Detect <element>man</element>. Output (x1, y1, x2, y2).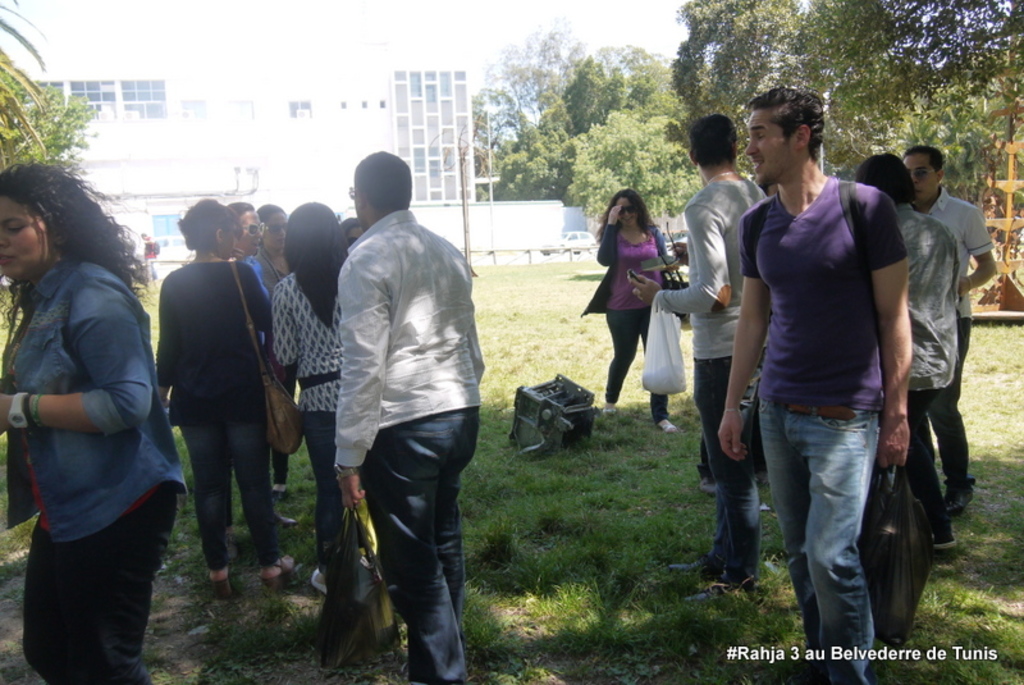
(303, 152, 492, 667).
